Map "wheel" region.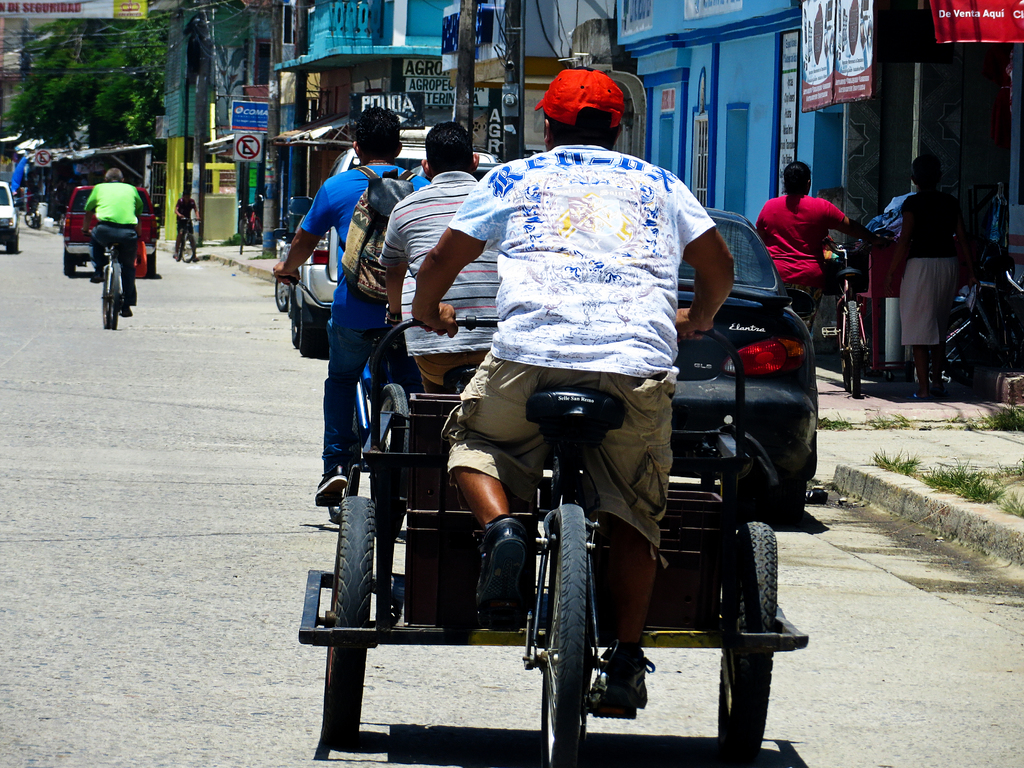
Mapped to <box>106,275,122,326</box>.
